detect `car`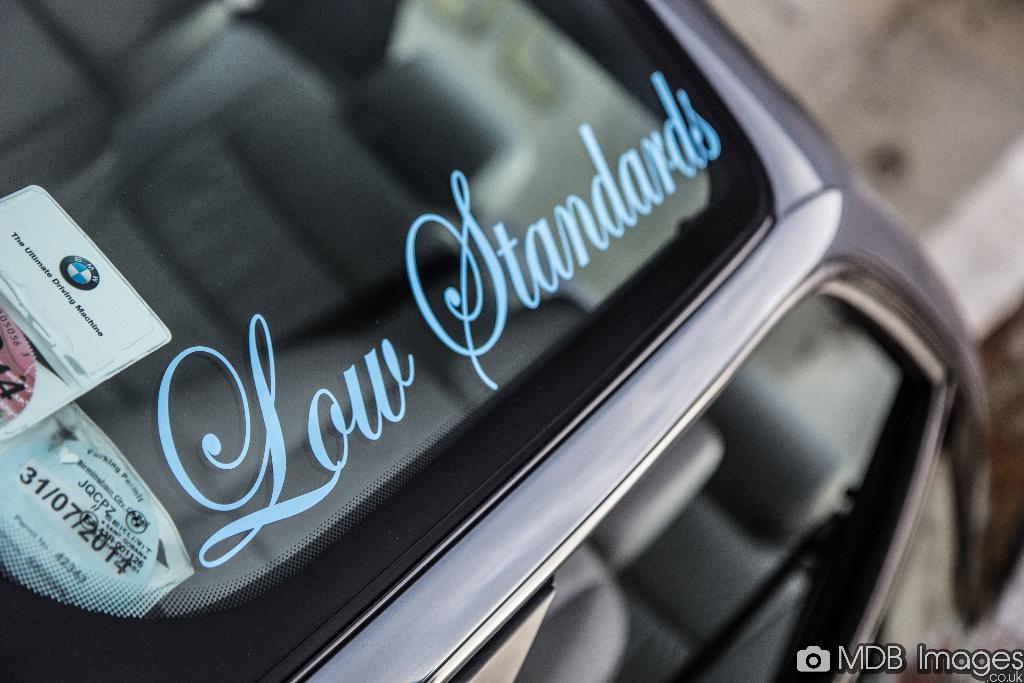
BBox(0, 0, 997, 682)
